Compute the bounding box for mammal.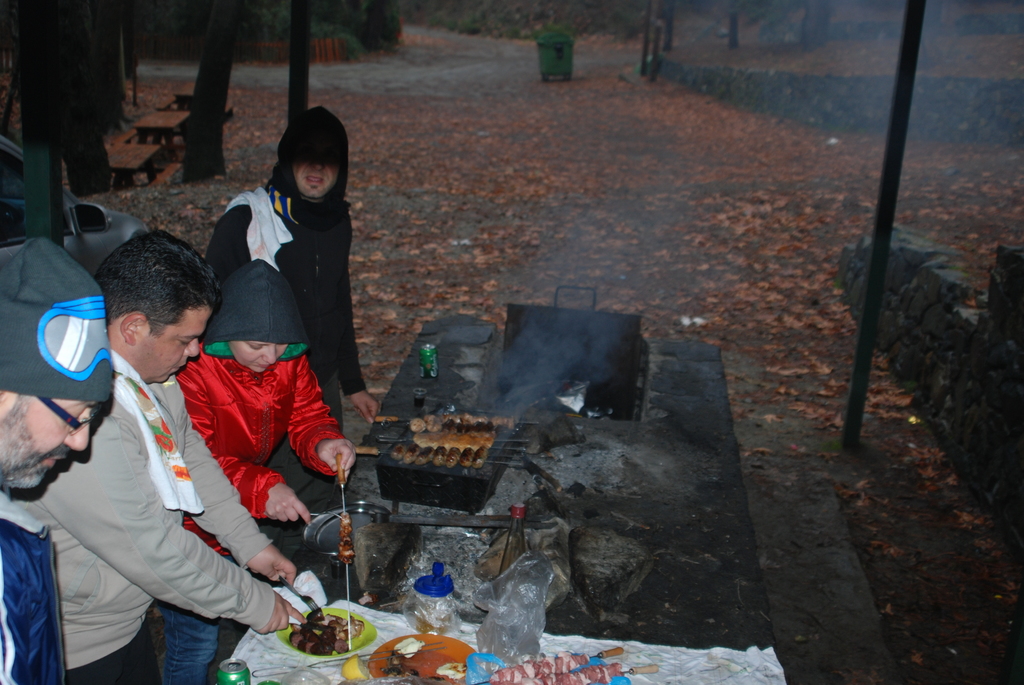
pyautogui.locateOnScreen(147, 260, 352, 682).
